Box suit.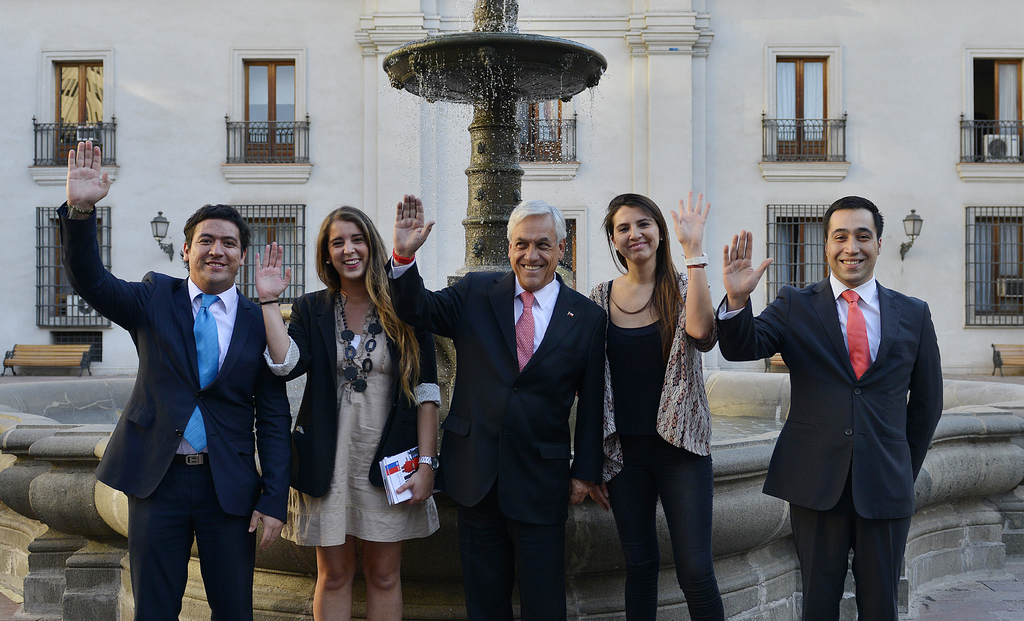
Rect(286, 286, 440, 499).
